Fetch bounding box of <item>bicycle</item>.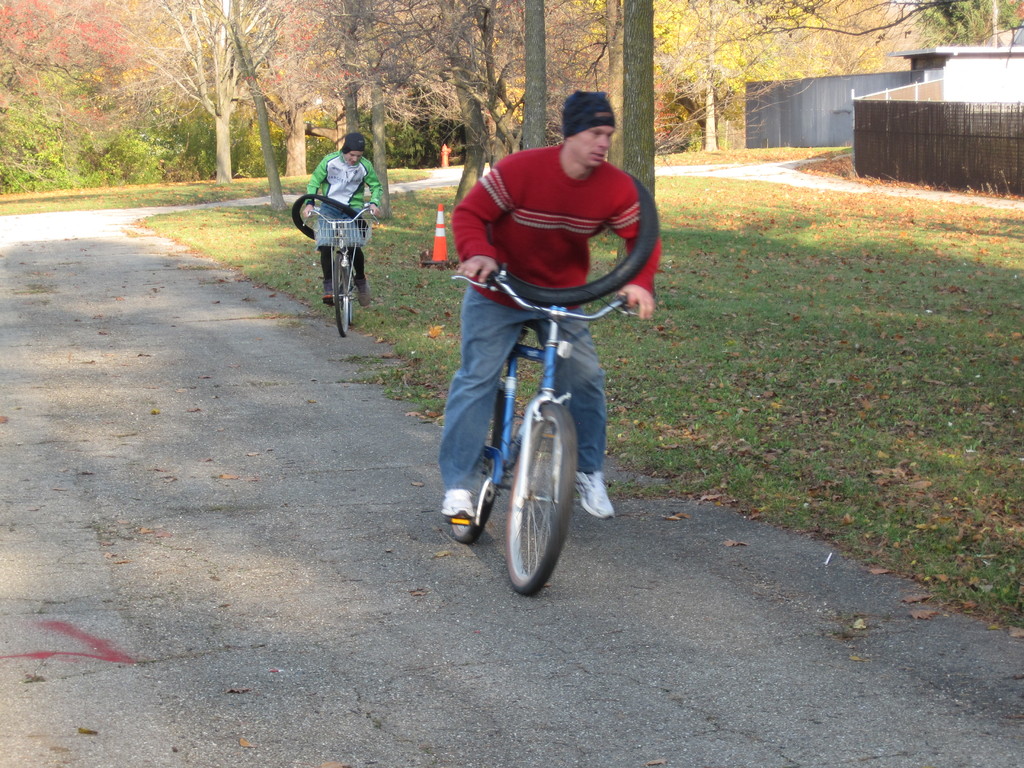
Bbox: (x1=300, y1=201, x2=378, y2=344).
